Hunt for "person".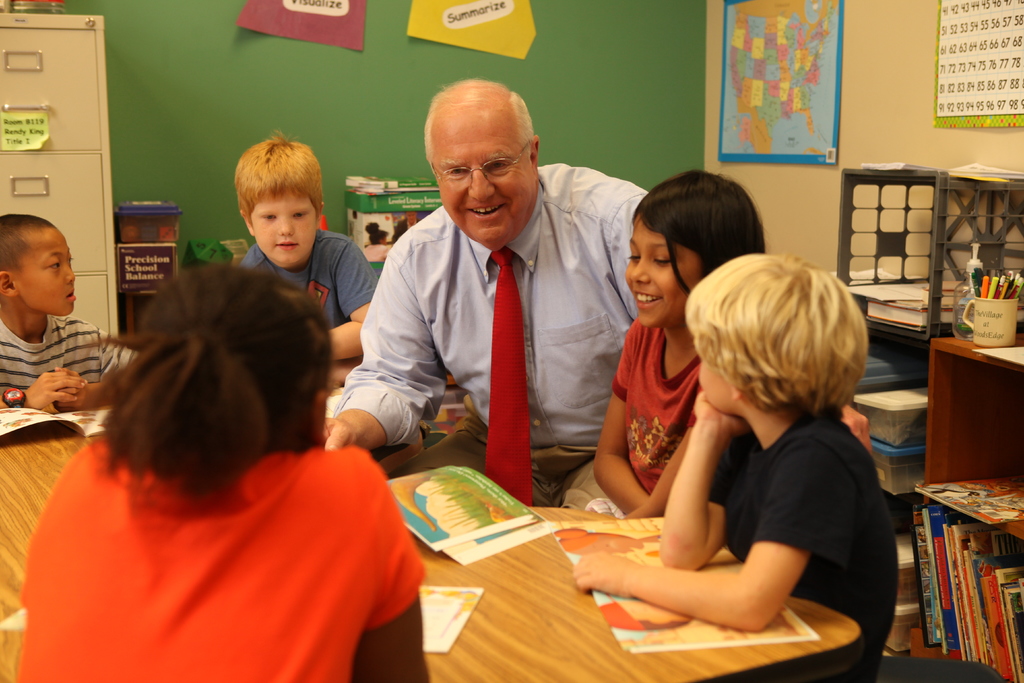
Hunted down at BBox(0, 210, 140, 411).
